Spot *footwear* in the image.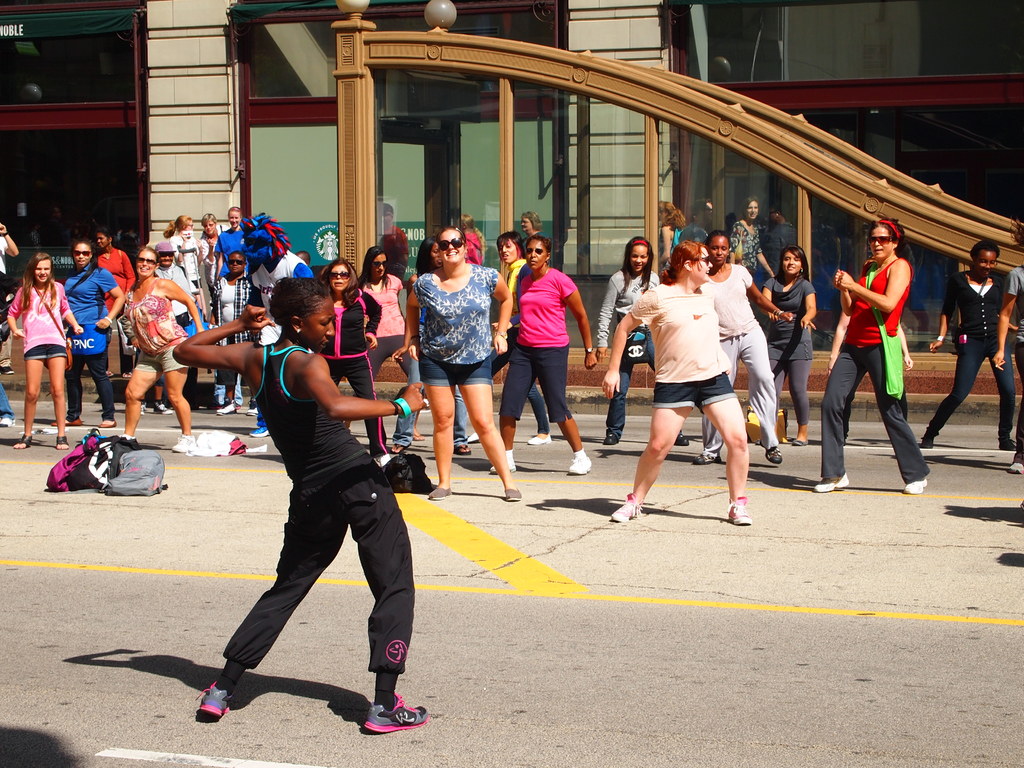
*footwear* found at rect(902, 476, 929, 495).
